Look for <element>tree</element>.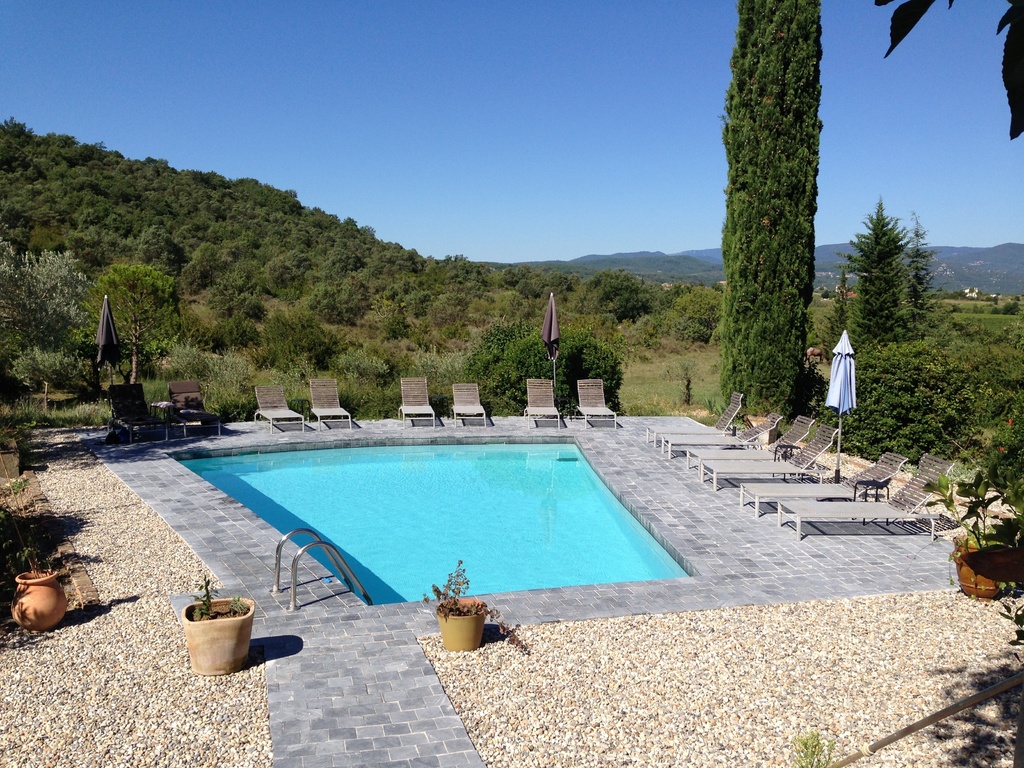
Found: left=866, top=0, right=1023, bottom=140.
